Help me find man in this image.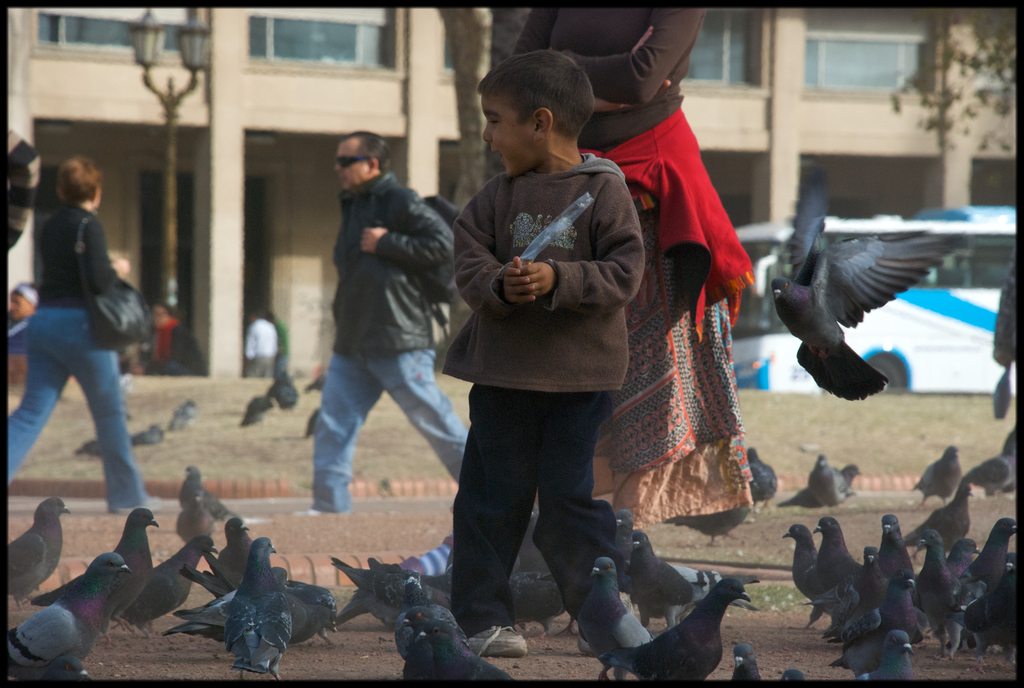
Found it: box(241, 308, 271, 381).
